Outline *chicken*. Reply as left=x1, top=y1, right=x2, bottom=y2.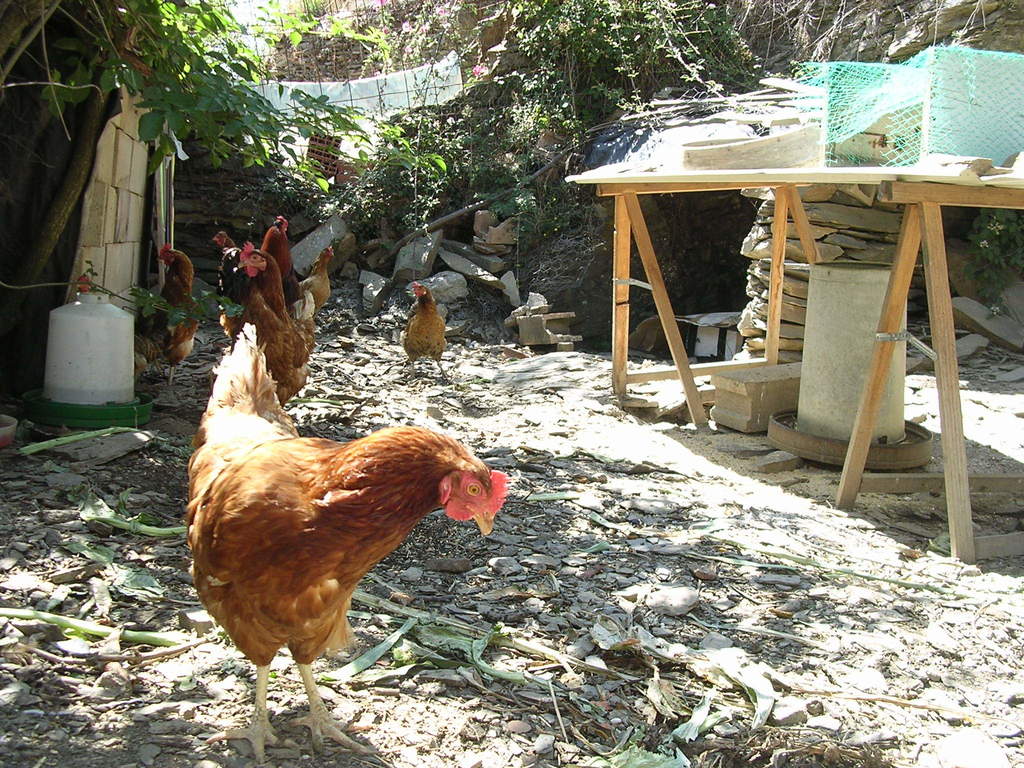
left=252, top=212, right=311, bottom=336.
